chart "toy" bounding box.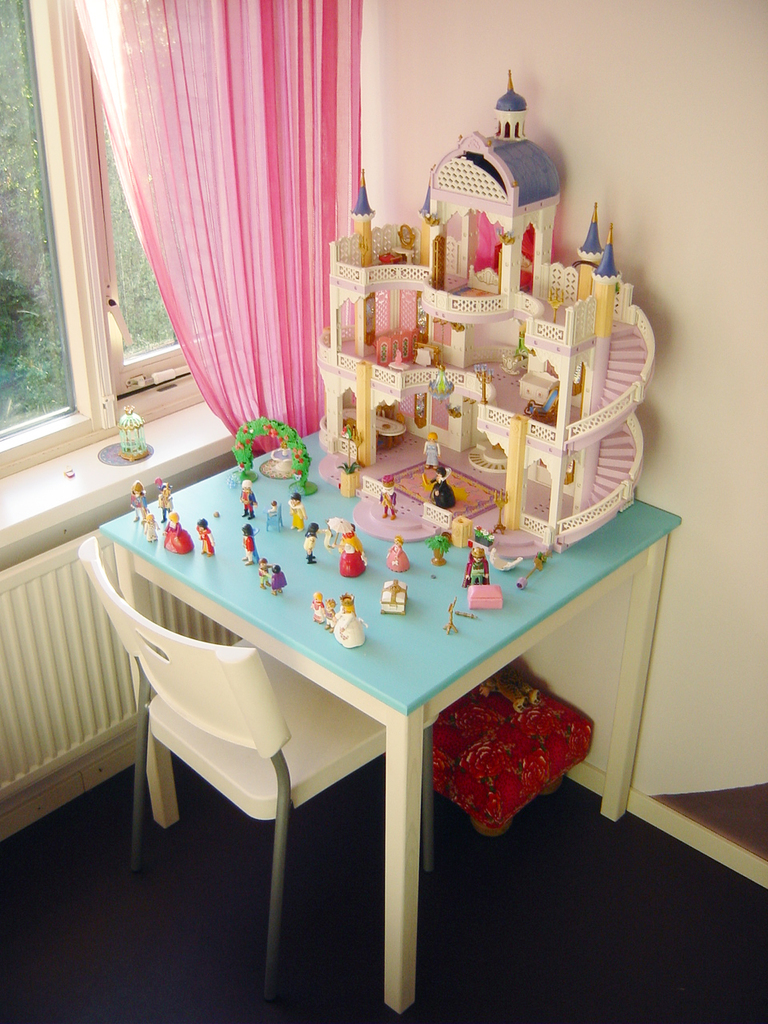
Charted: [379,578,409,615].
